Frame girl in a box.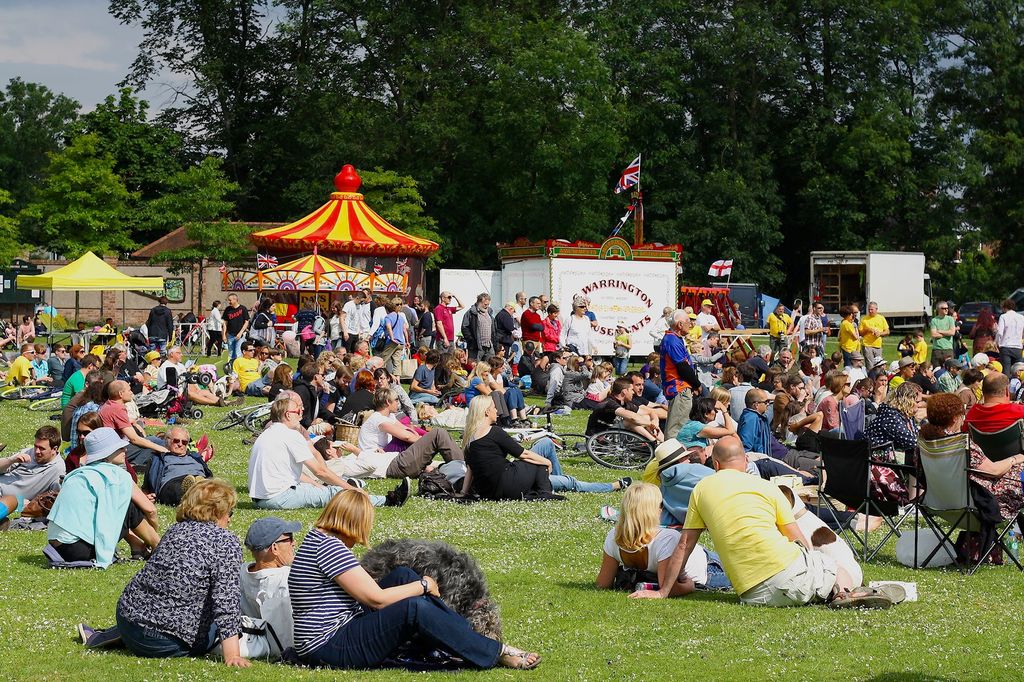
BBox(913, 363, 952, 392).
